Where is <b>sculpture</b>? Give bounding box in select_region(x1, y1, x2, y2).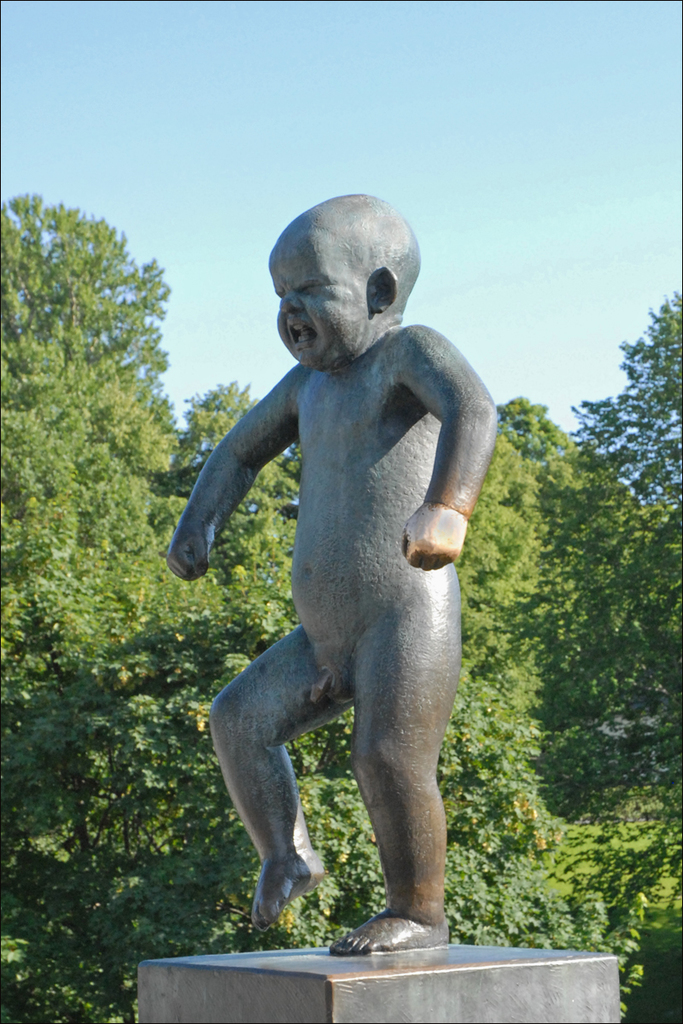
select_region(164, 192, 505, 957).
